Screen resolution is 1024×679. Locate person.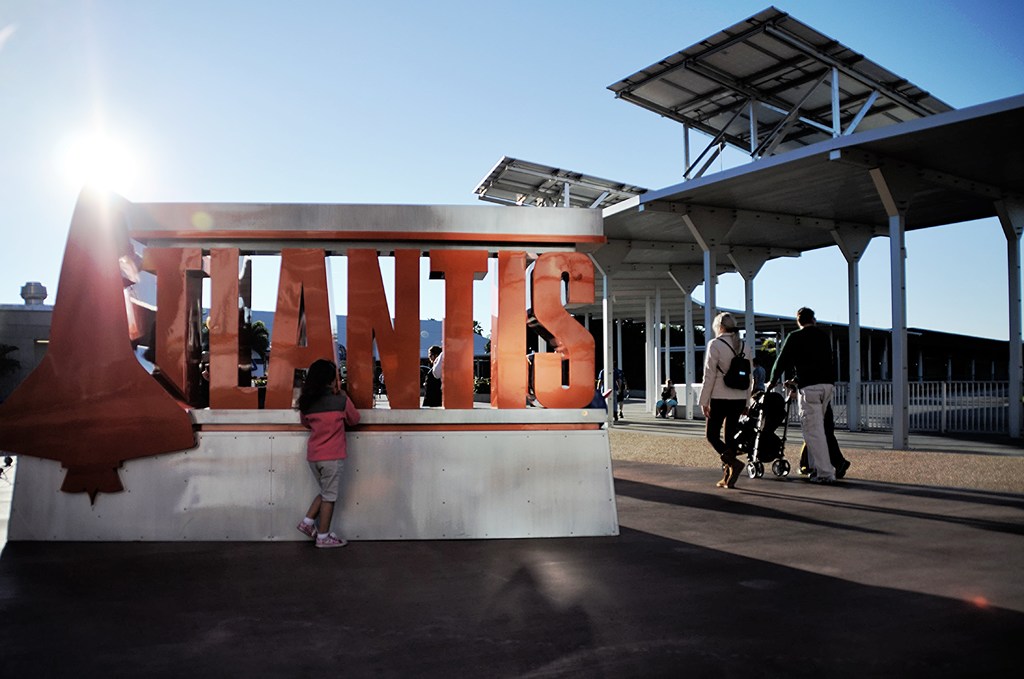
crop(697, 310, 751, 491).
